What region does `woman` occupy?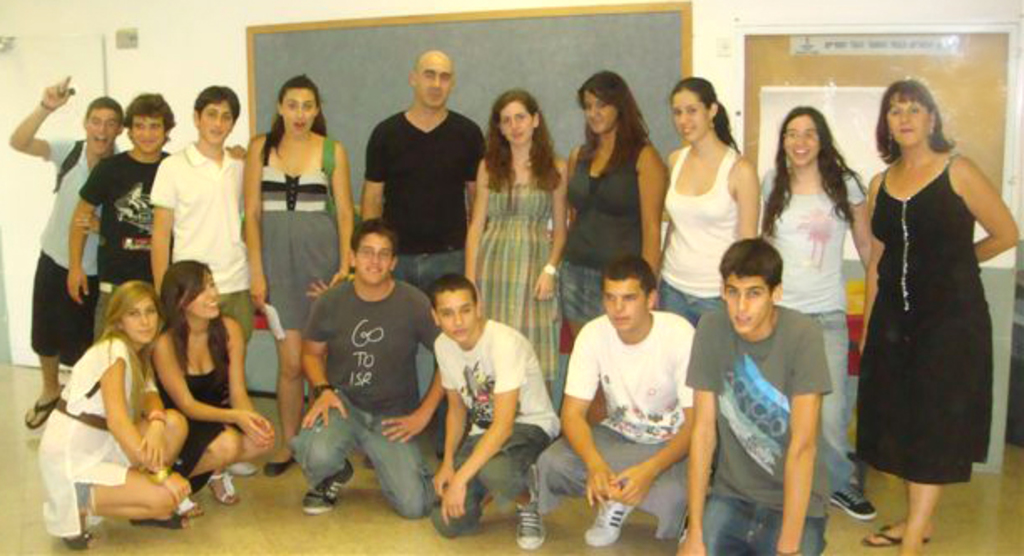
rect(152, 253, 279, 519).
